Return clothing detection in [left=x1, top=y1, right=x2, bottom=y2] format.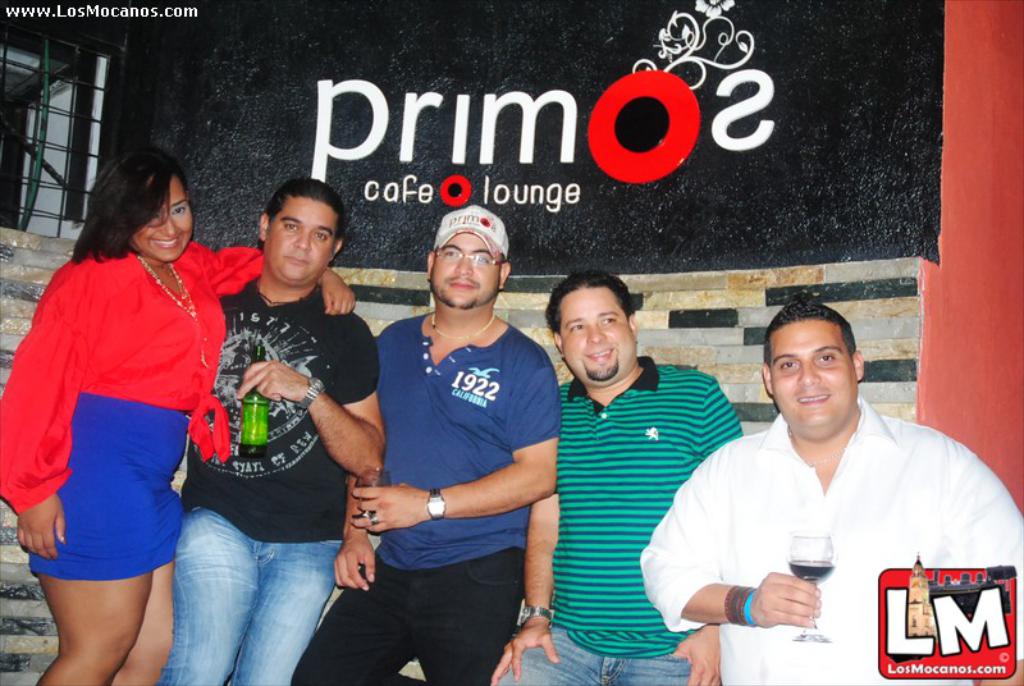
[left=509, top=358, right=758, bottom=685].
